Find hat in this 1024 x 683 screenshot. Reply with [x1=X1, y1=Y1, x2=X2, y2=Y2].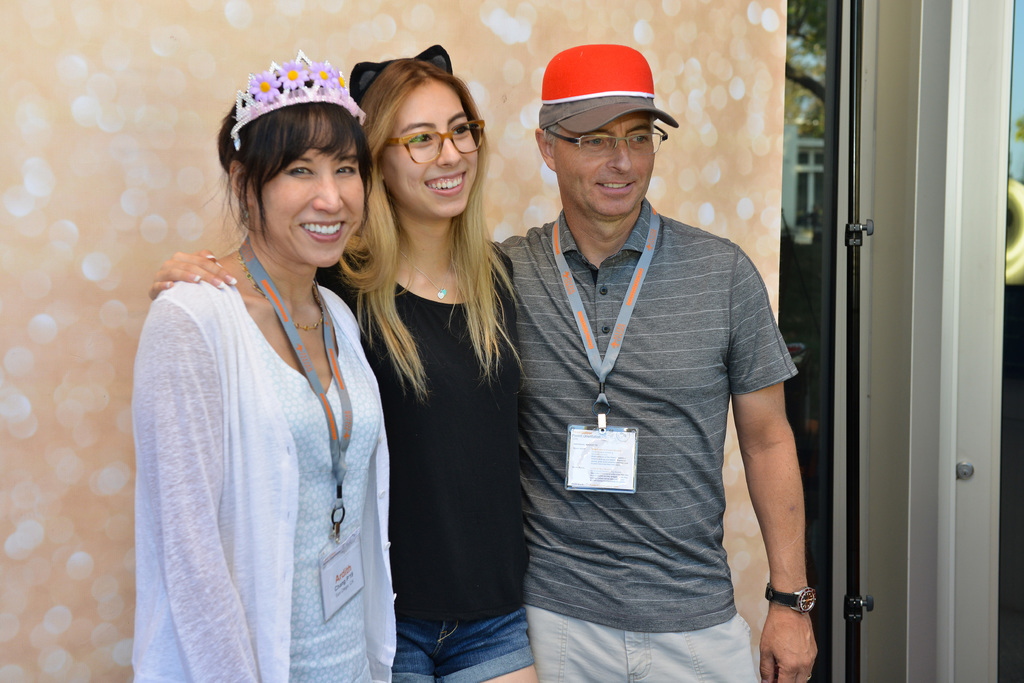
[x1=539, y1=38, x2=679, y2=134].
